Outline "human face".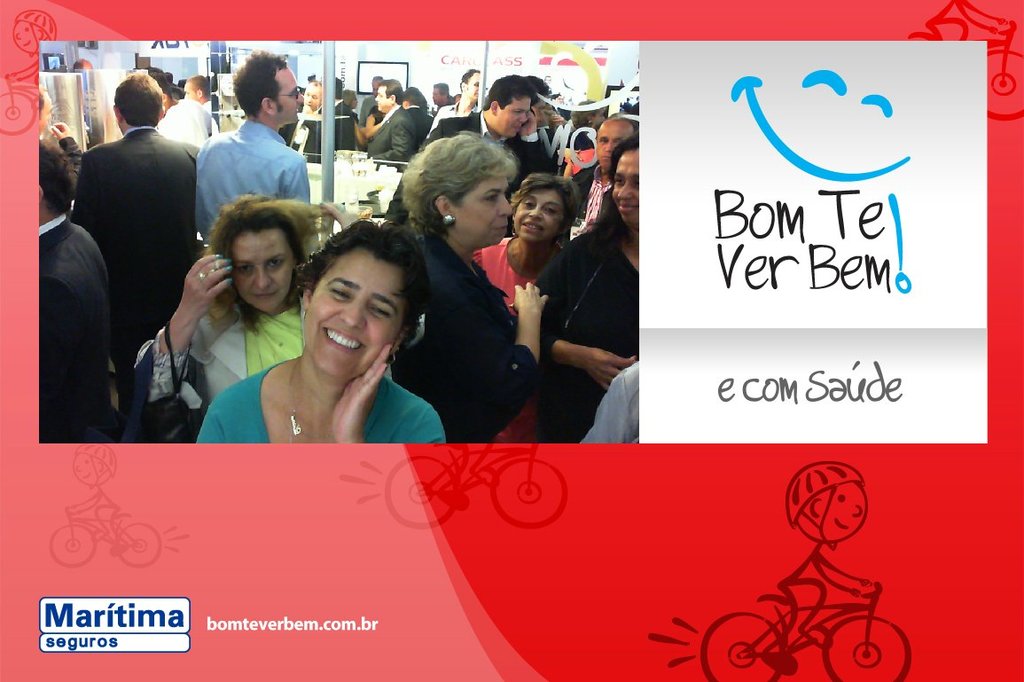
Outline: pyautogui.locateOnScreen(463, 73, 483, 99).
